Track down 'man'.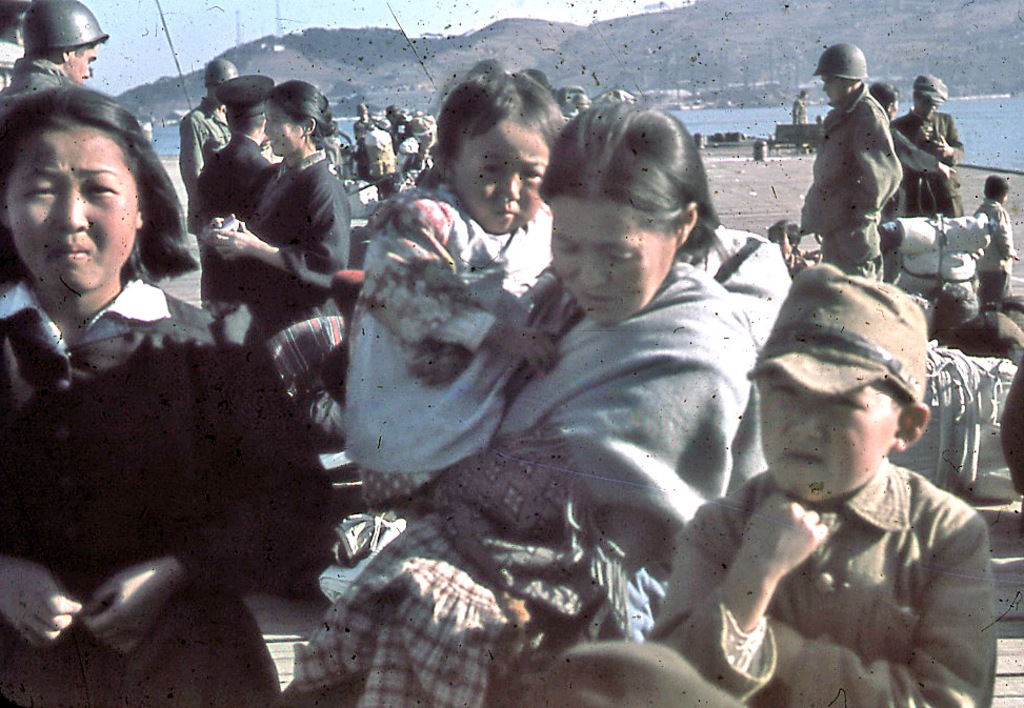
Tracked to (789,92,807,120).
